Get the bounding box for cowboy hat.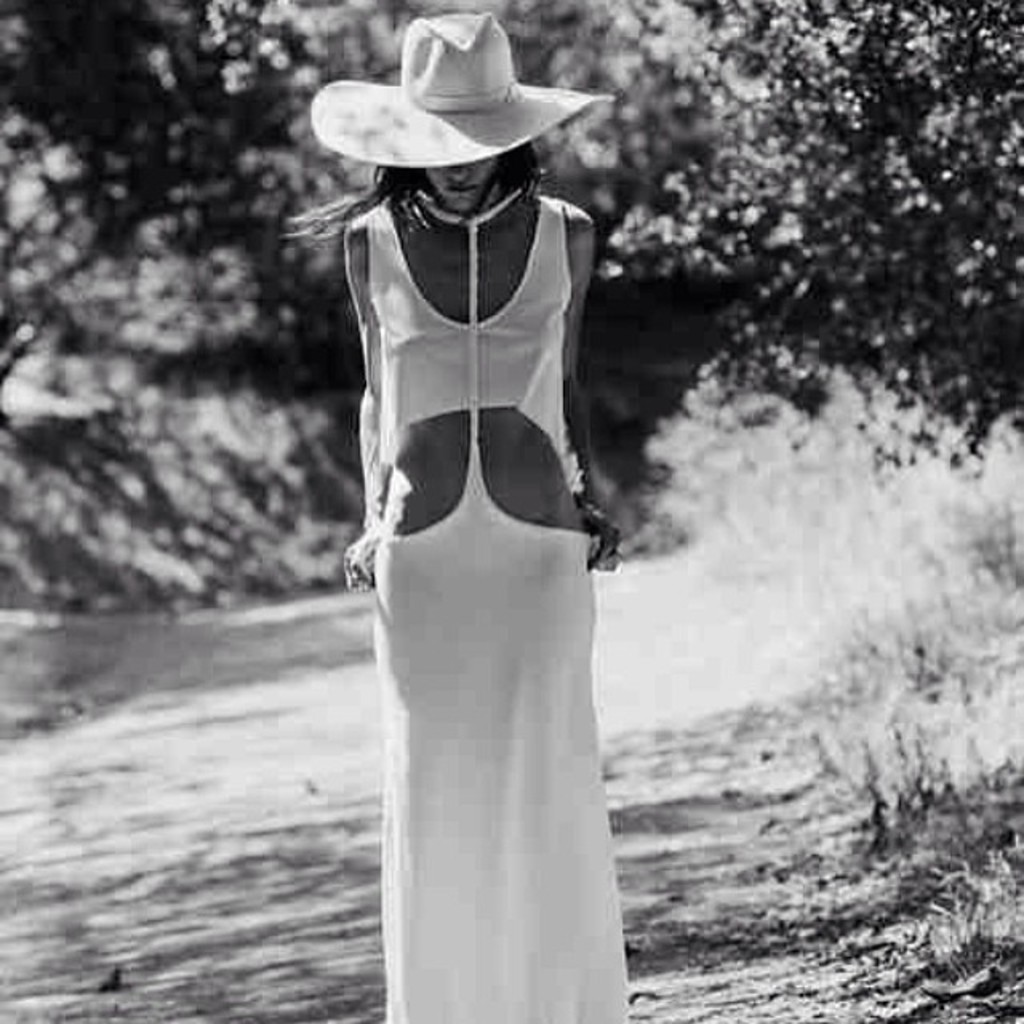
318,14,606,197.
